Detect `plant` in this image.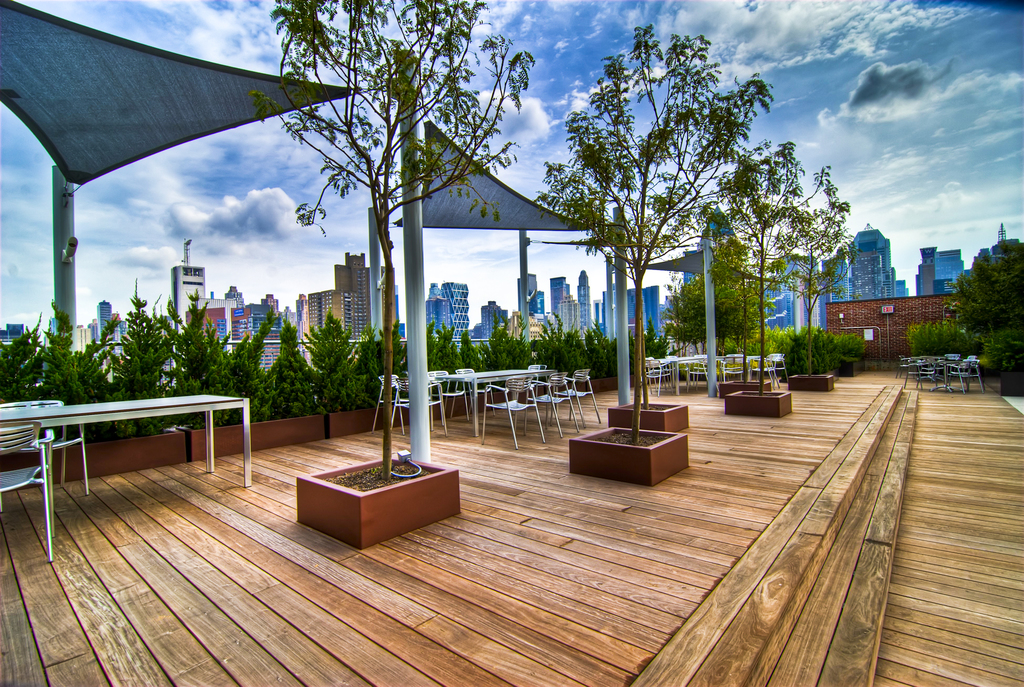
Detection: (94, 291, 191, 436).
